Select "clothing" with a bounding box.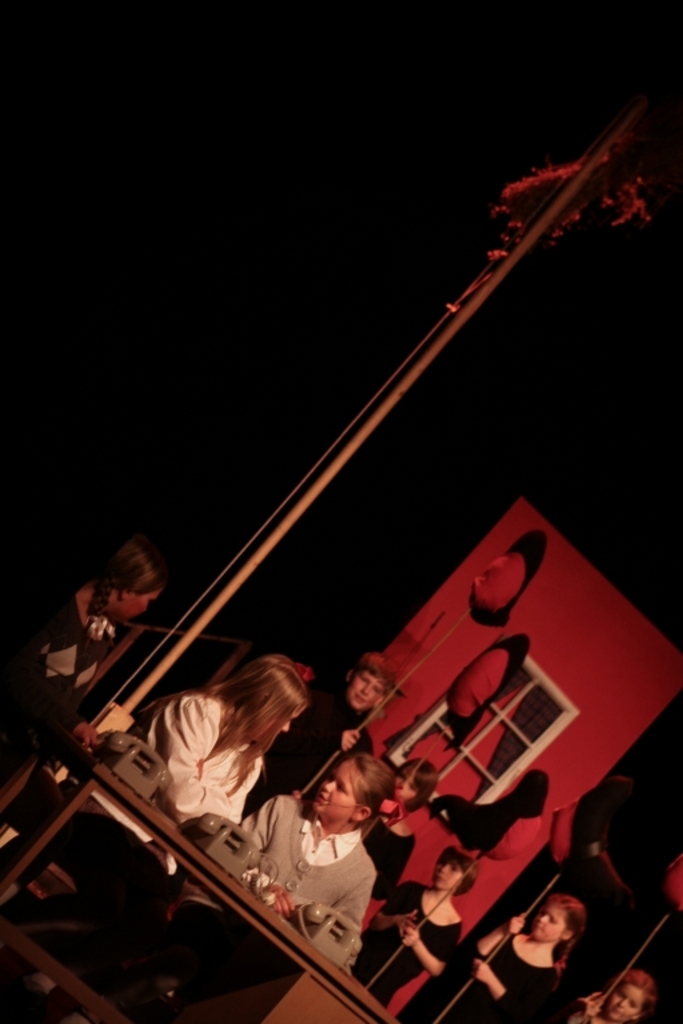
[364,876,424,993].
